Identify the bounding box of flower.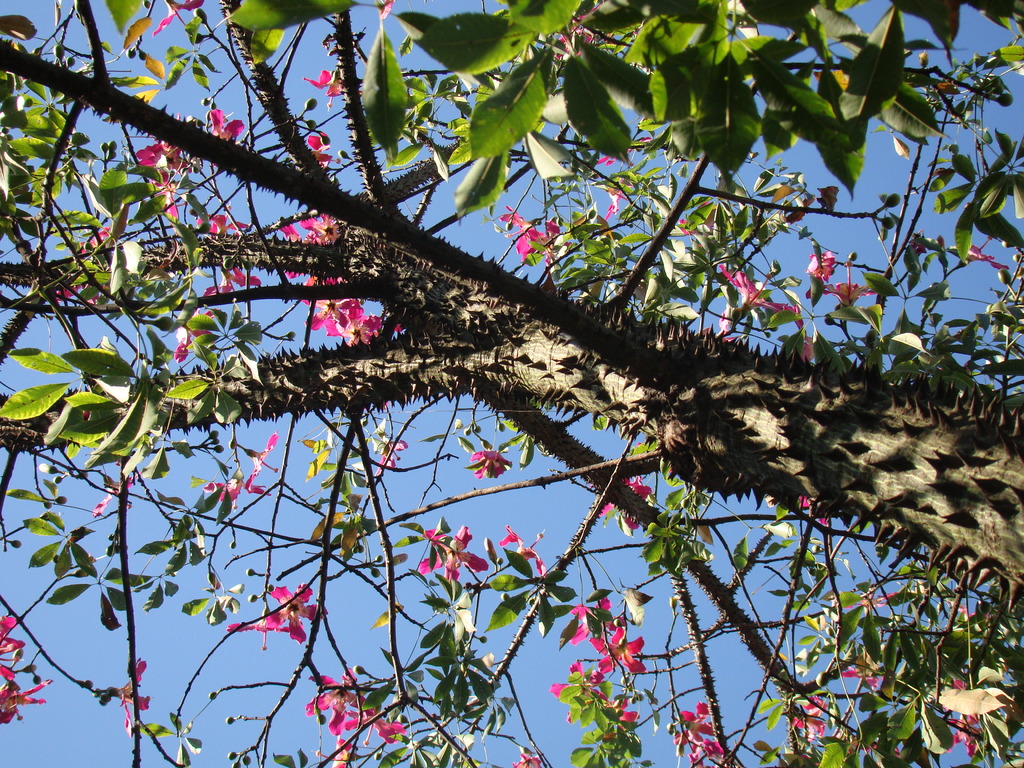
detection(133, 144, 201, 173).
